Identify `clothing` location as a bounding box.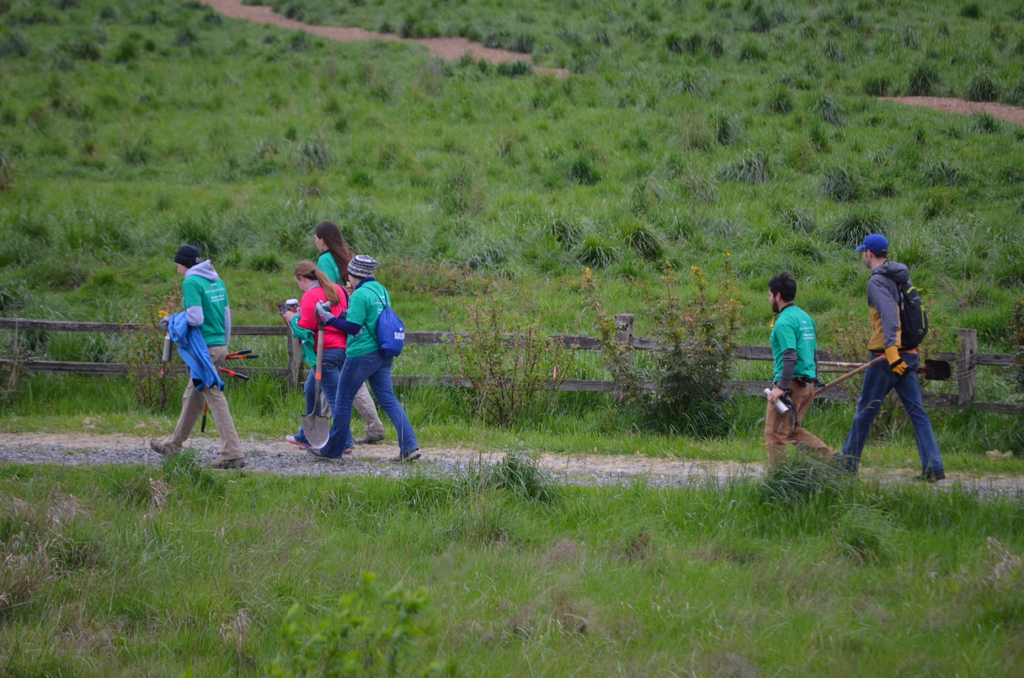
crop(851, 242, 941, 471).
